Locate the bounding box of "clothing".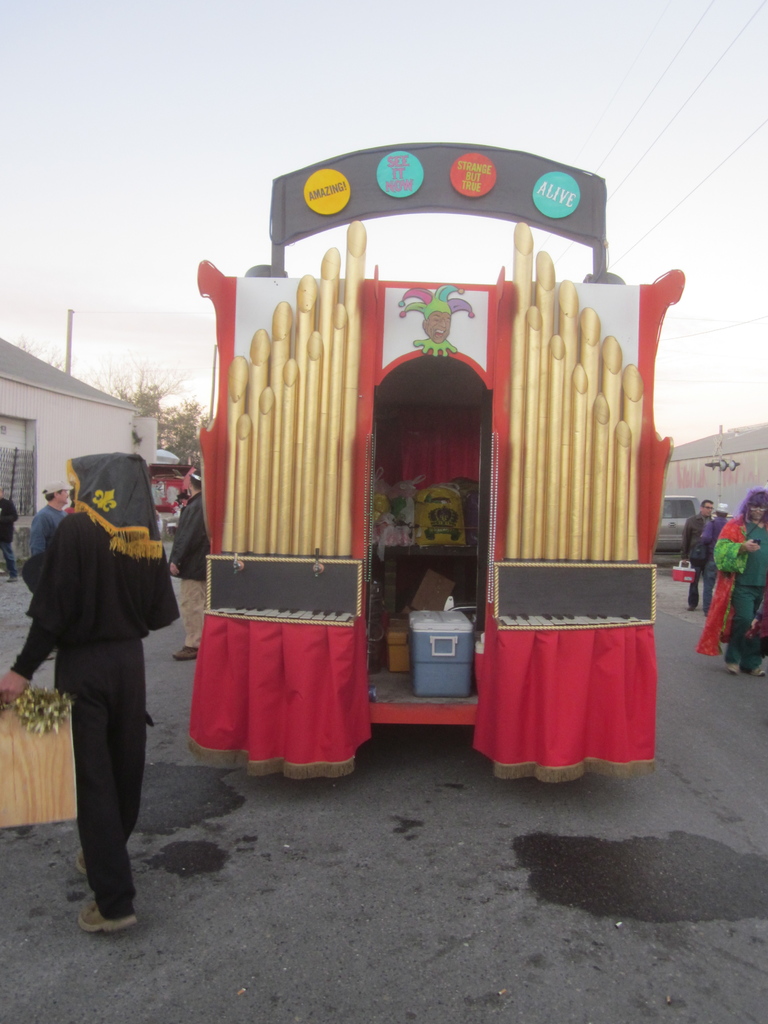
Bounding box: <bbox>0, 490, 21, 578</bbox>.
